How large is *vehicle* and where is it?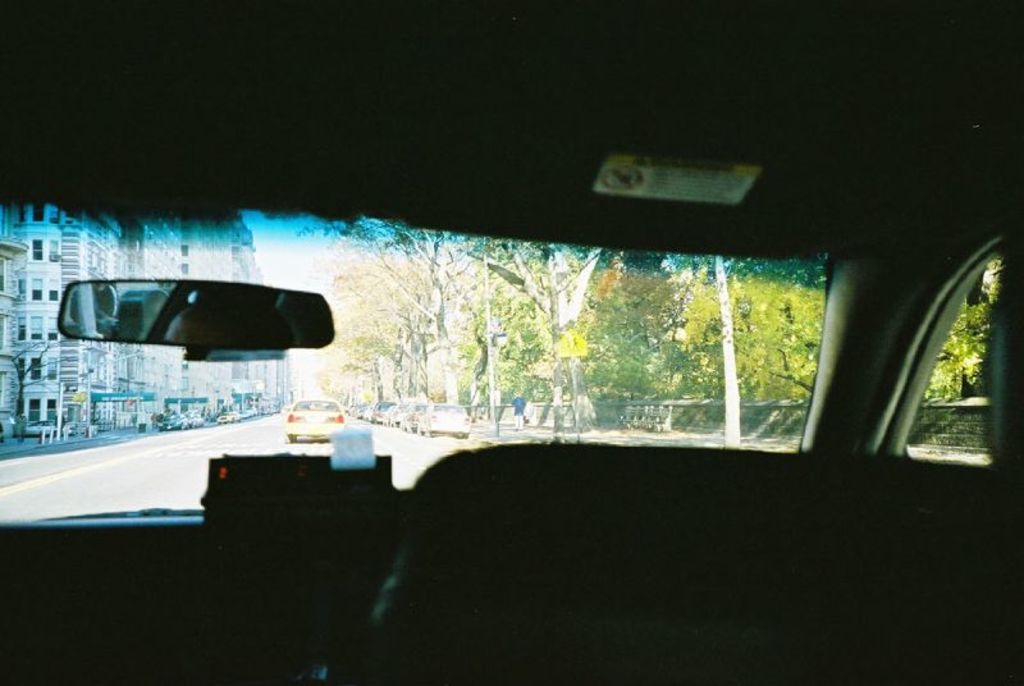
Bounding box: <bbox>0, 0, 1023, 685</bbox>.
